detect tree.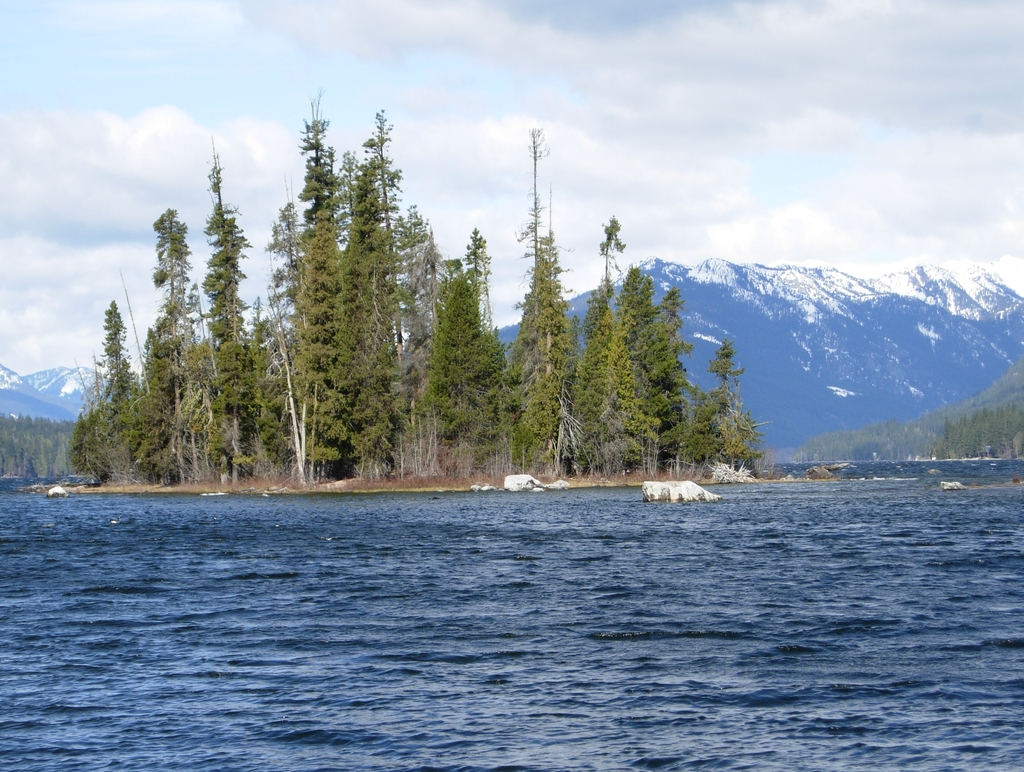
Detected at pyautogui.locateOnScreen(488, 221, 592, 461).
